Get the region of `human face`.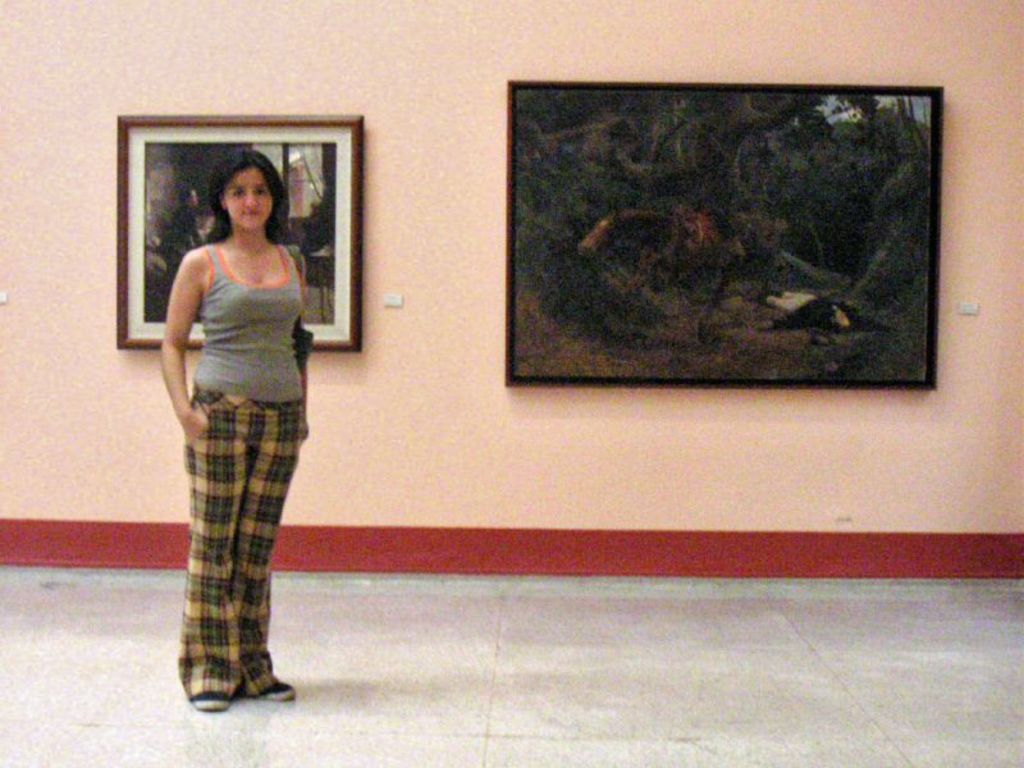
l=227, t=163, r=273, b=230.
